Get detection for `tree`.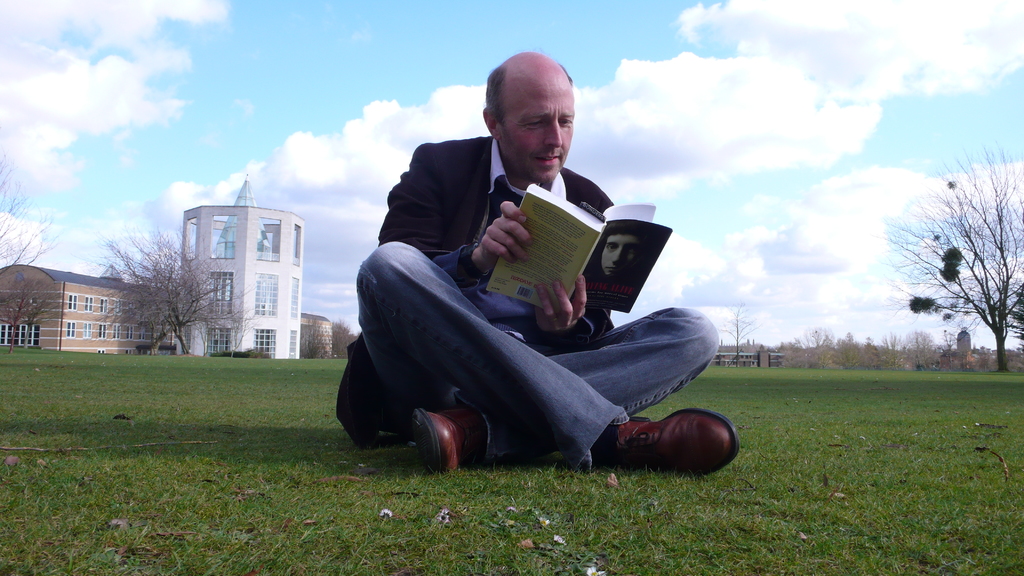
Detection: 93:228:237:360.
